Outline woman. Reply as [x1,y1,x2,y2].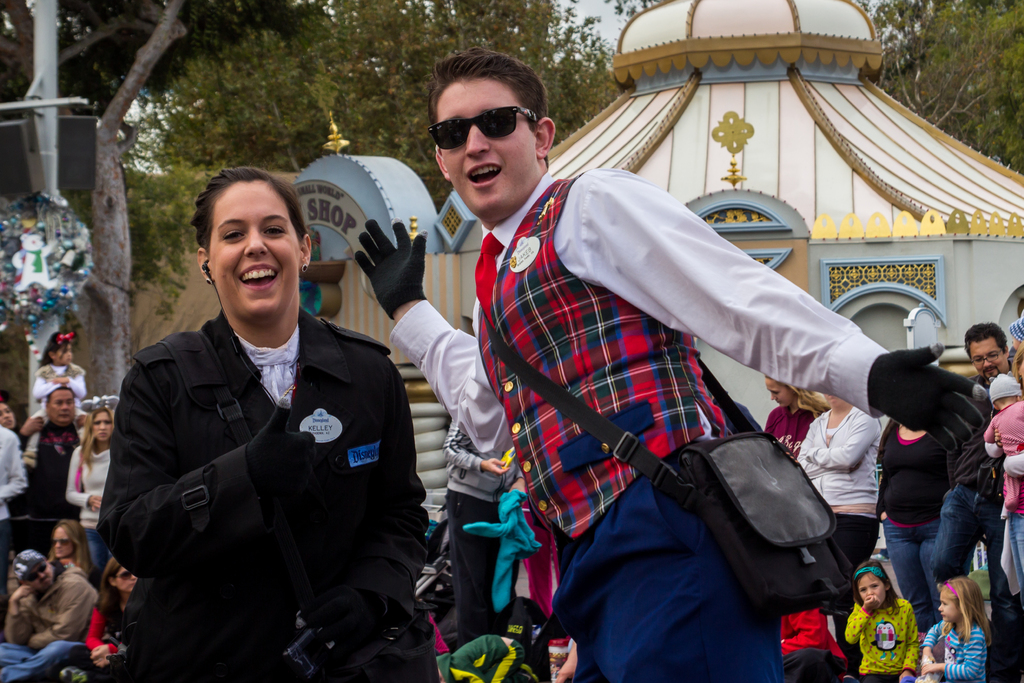
[871,415,945,636].
